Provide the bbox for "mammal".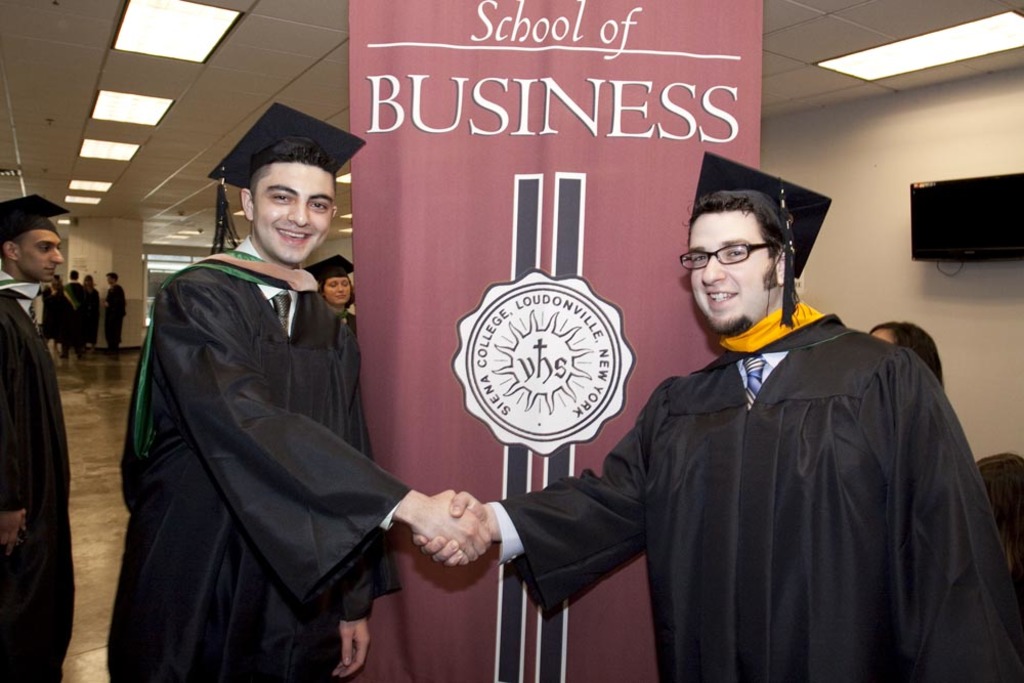
pyautogui.locateOnScreen(47, 276, 69, 356).
